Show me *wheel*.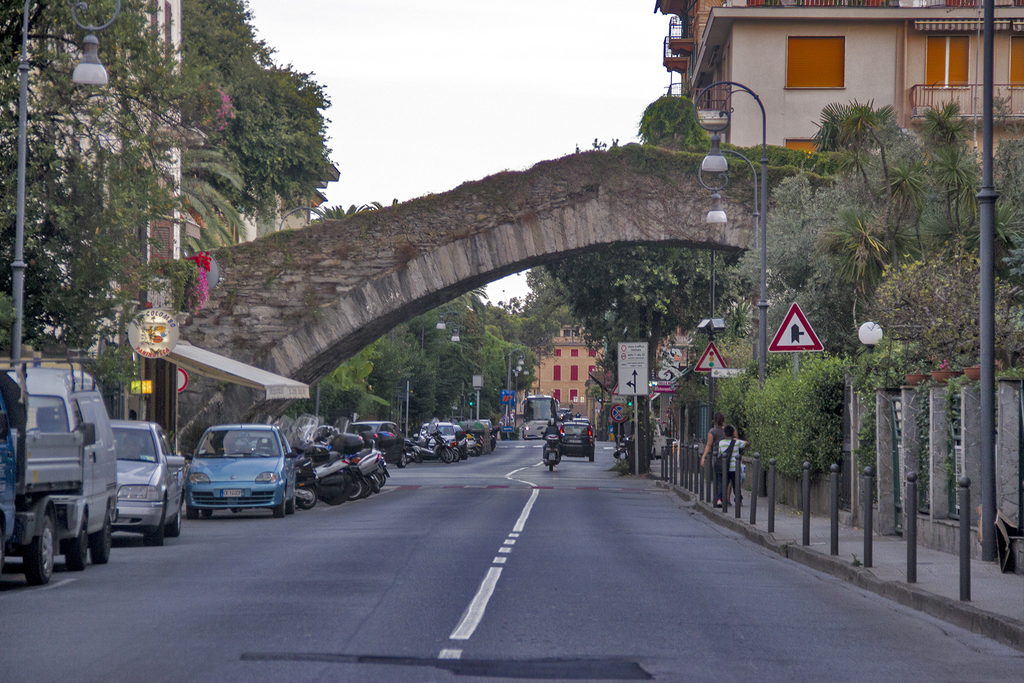
*wheel* is here: pyautogui.locateOnScreen(589, 452, 595, 464).
